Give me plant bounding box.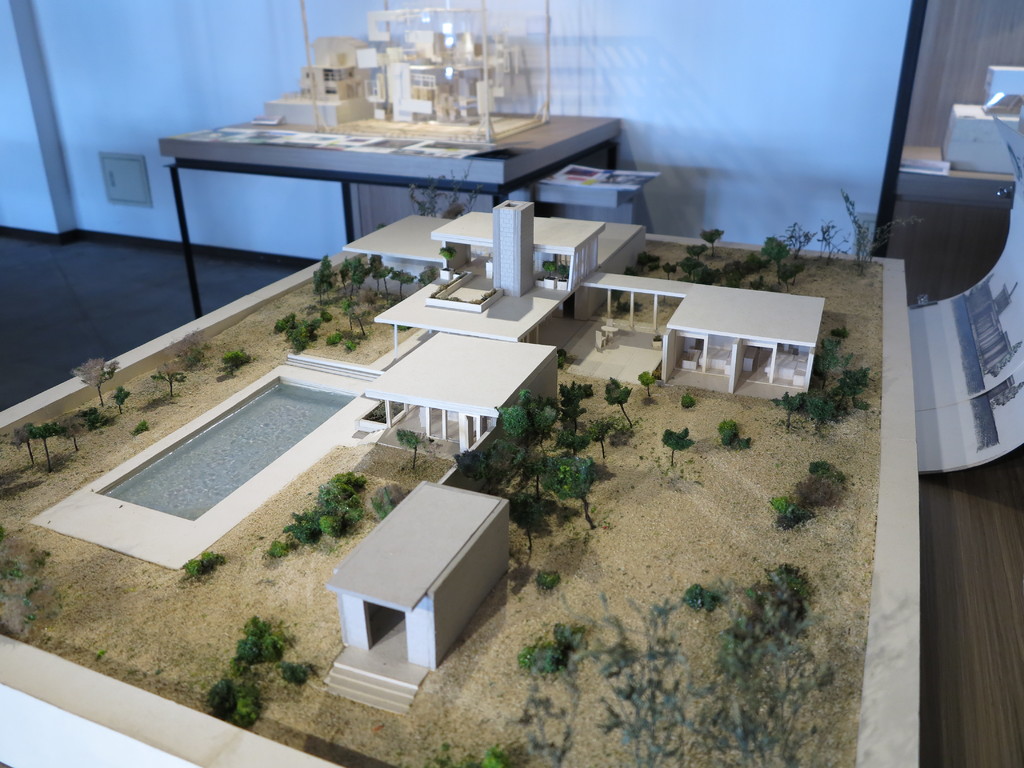
<box>690,243,703,258</box>.
